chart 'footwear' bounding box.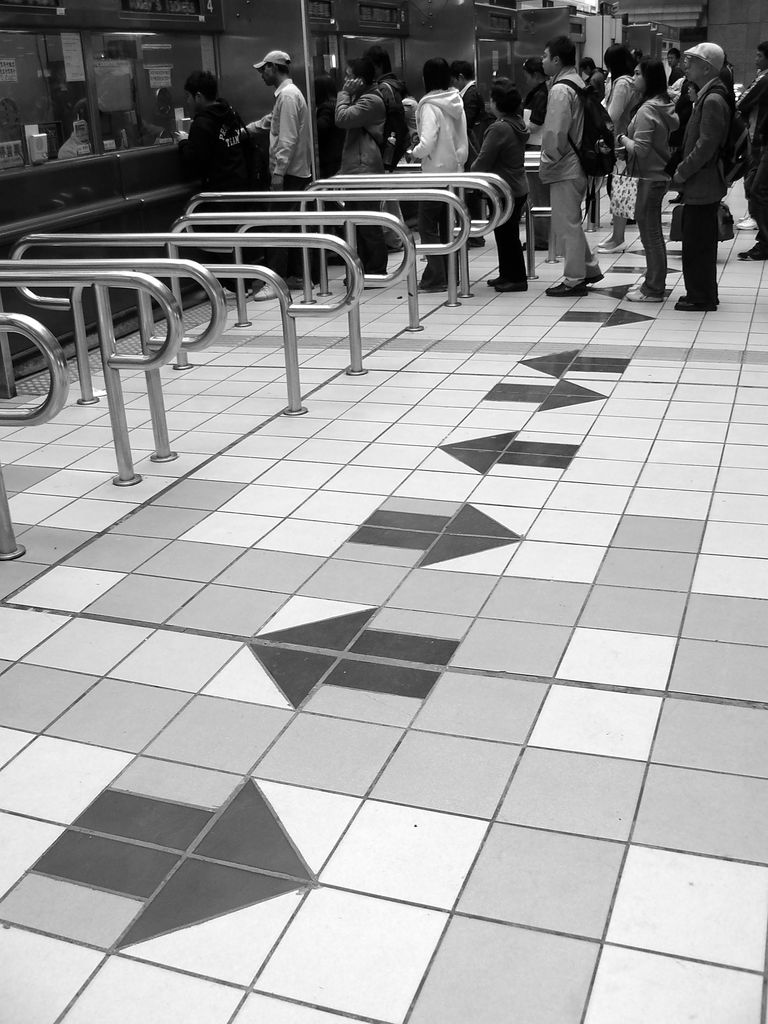
Charted: bbox=(737, 244, 767, 264).
